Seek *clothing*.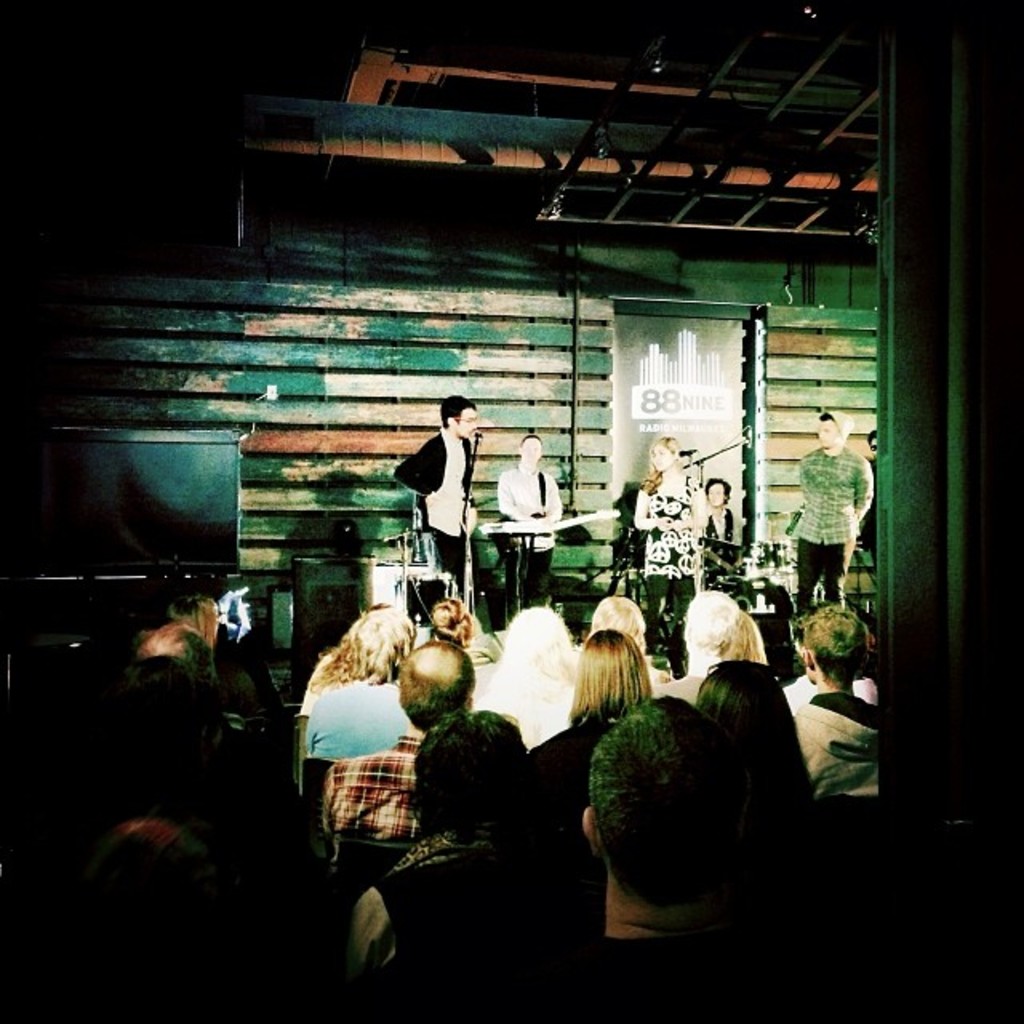
{"x1": 352, "y1": 834, "x2": 616, "y2": 966}.
